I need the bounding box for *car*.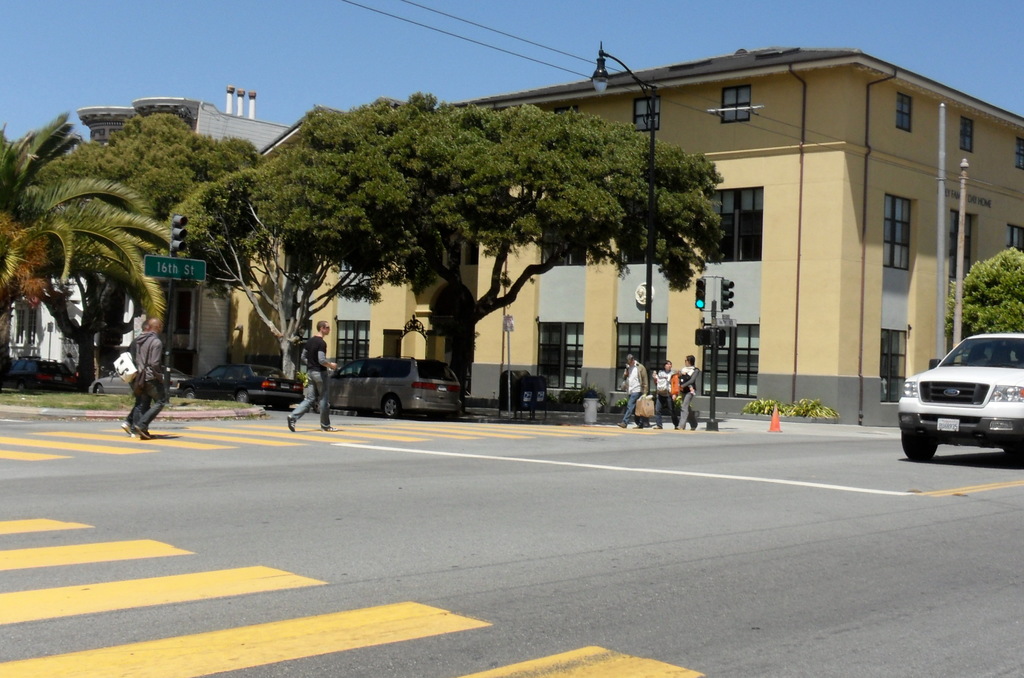
Here it is: (900,333,1023,463).
